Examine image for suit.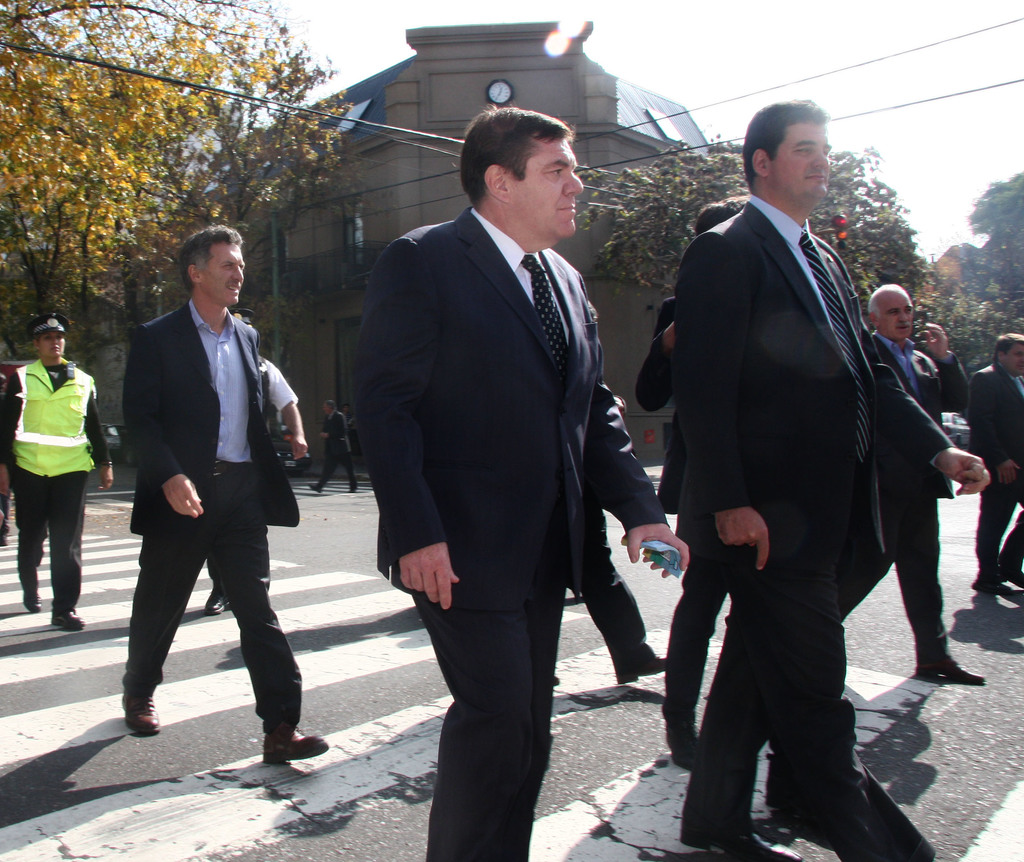
Examination result: bbox(316, 404, 356, 481).
